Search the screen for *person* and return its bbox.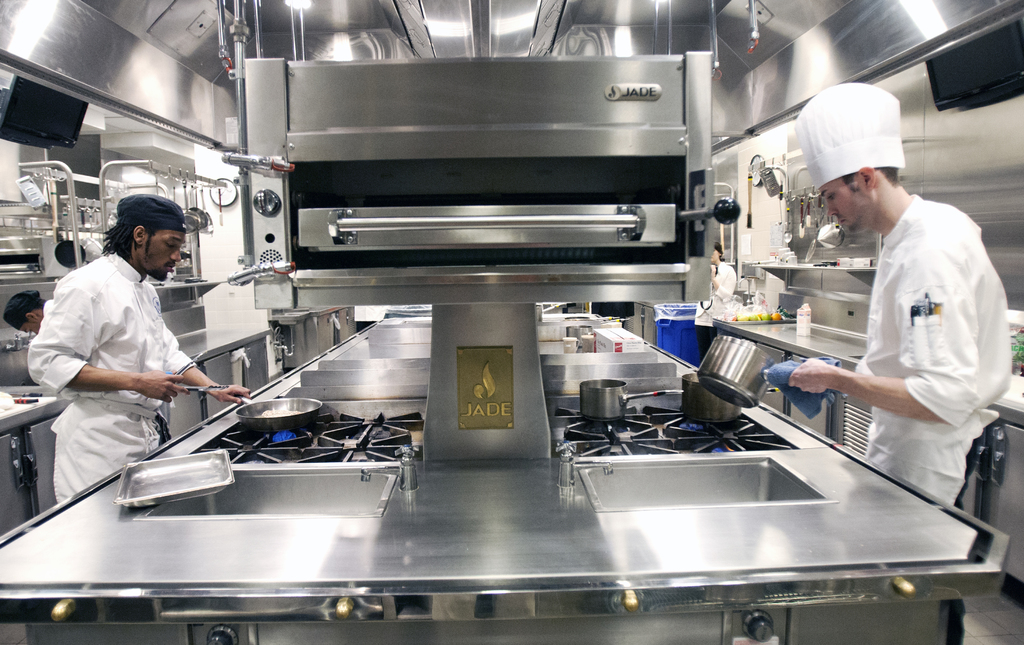
Found: detection(787, 86, 1011, 502).
